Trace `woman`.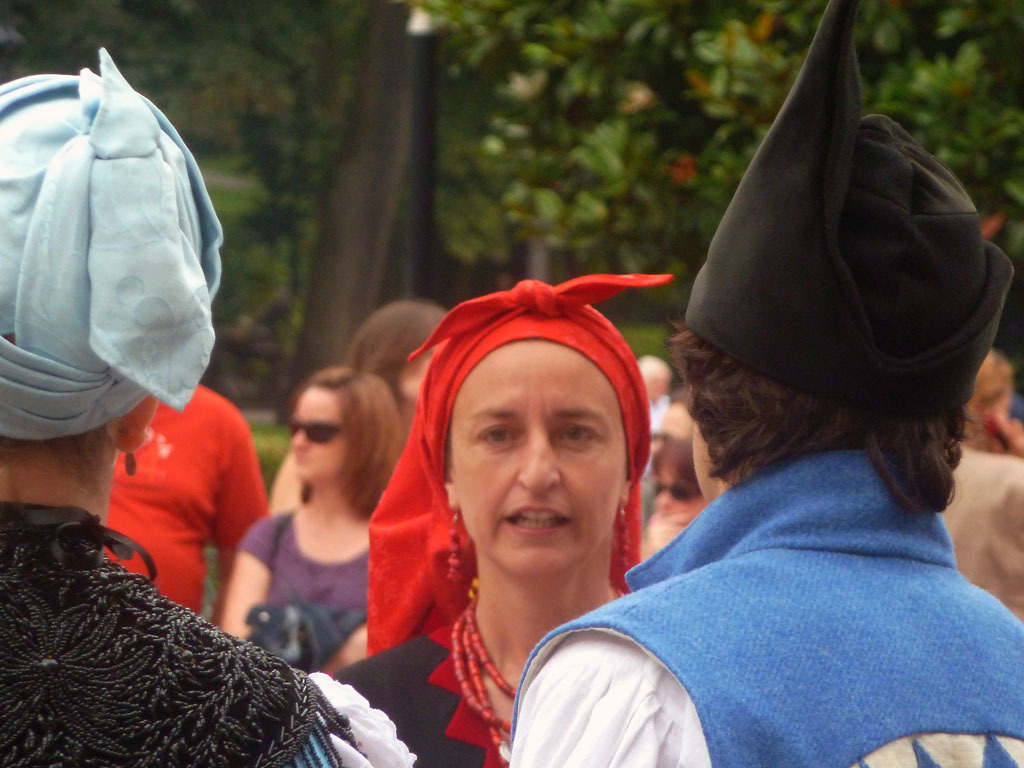
Traced to (223, 369, 412, 683).
